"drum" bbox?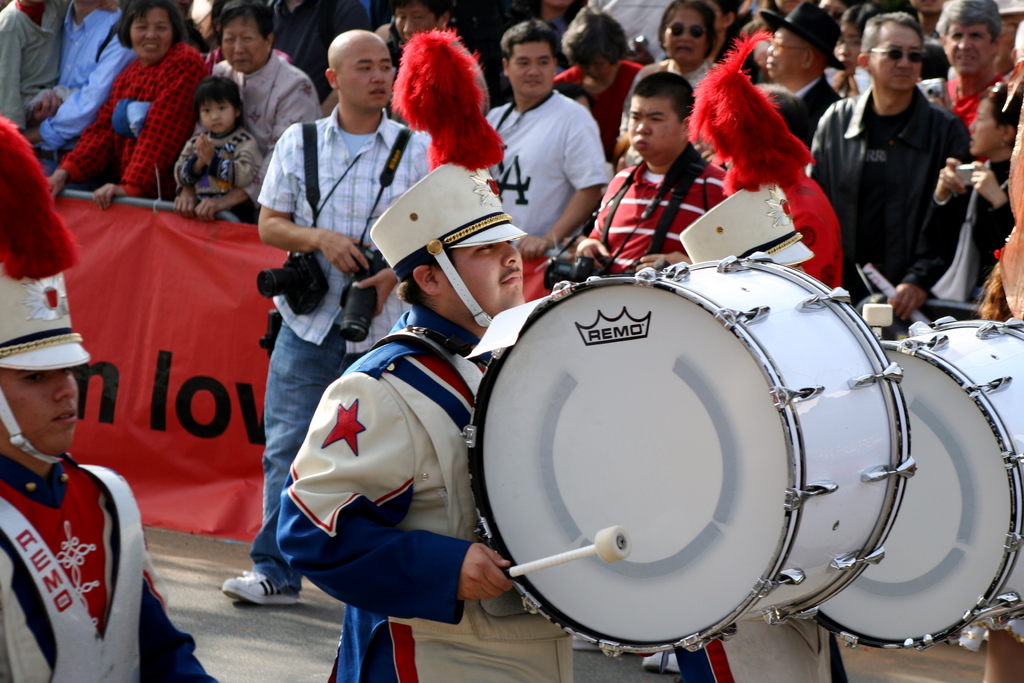
{"x1": 813, "y1": 317, "x2": 1023, "y2": 648}
